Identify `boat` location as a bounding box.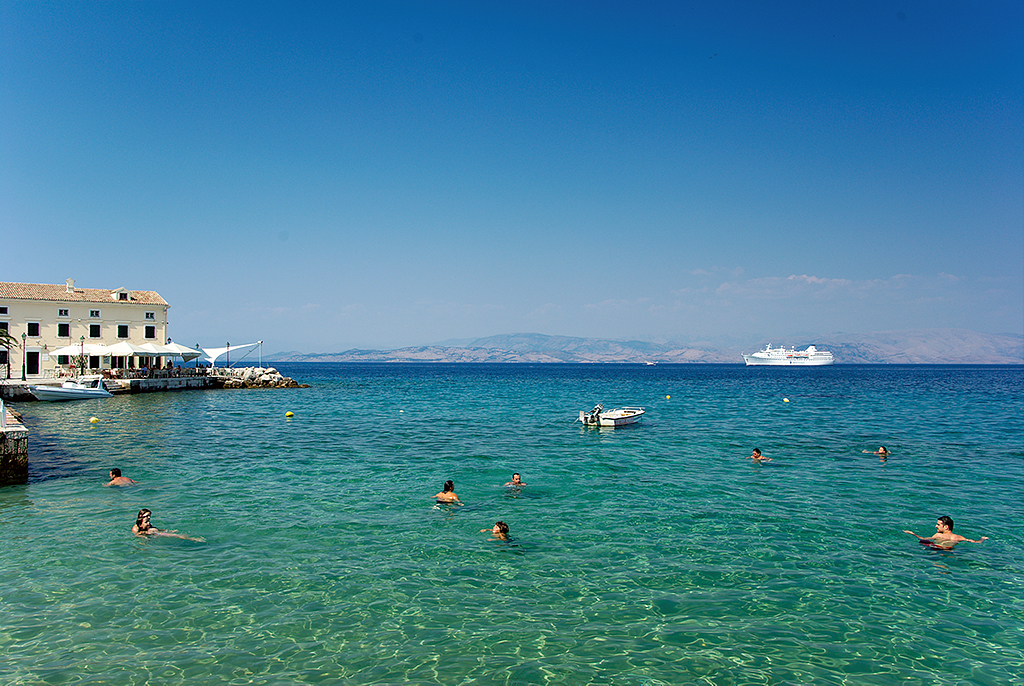
bbox=[577, 407, 646, 435].
